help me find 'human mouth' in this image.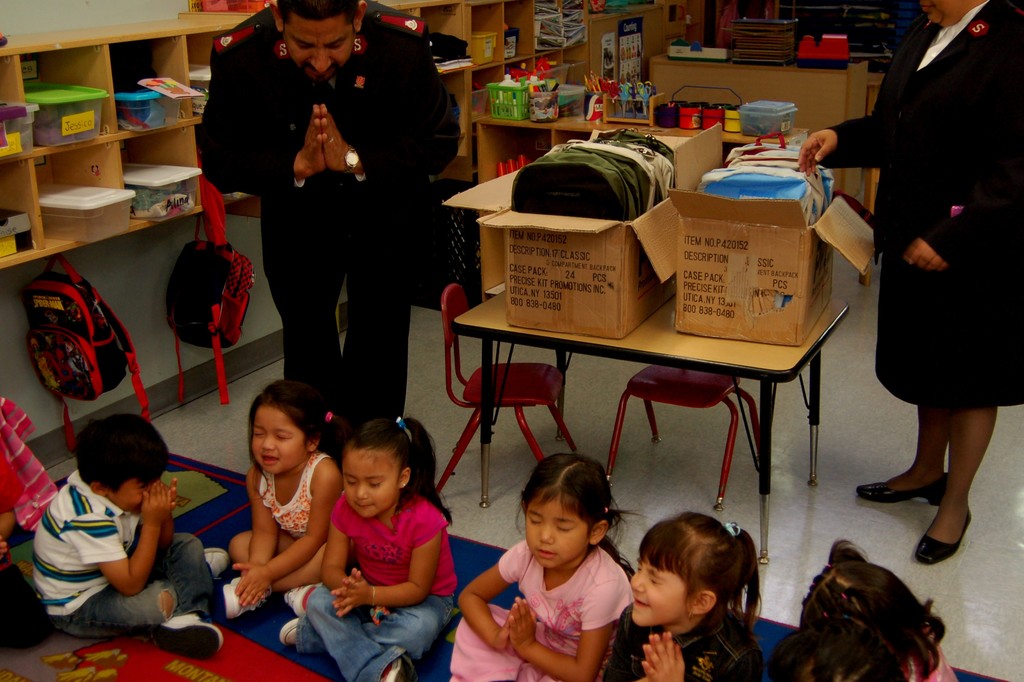
Found it: (left=534, top=547, right=557, bottom=560).
